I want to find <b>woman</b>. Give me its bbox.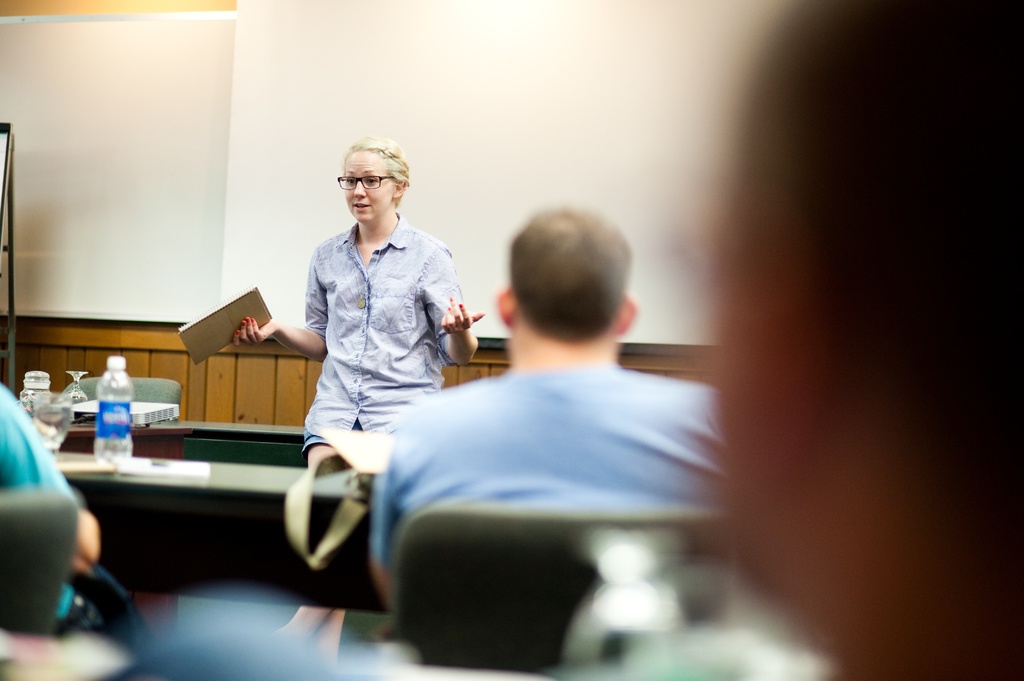
region(290, 190, 560, 596).
